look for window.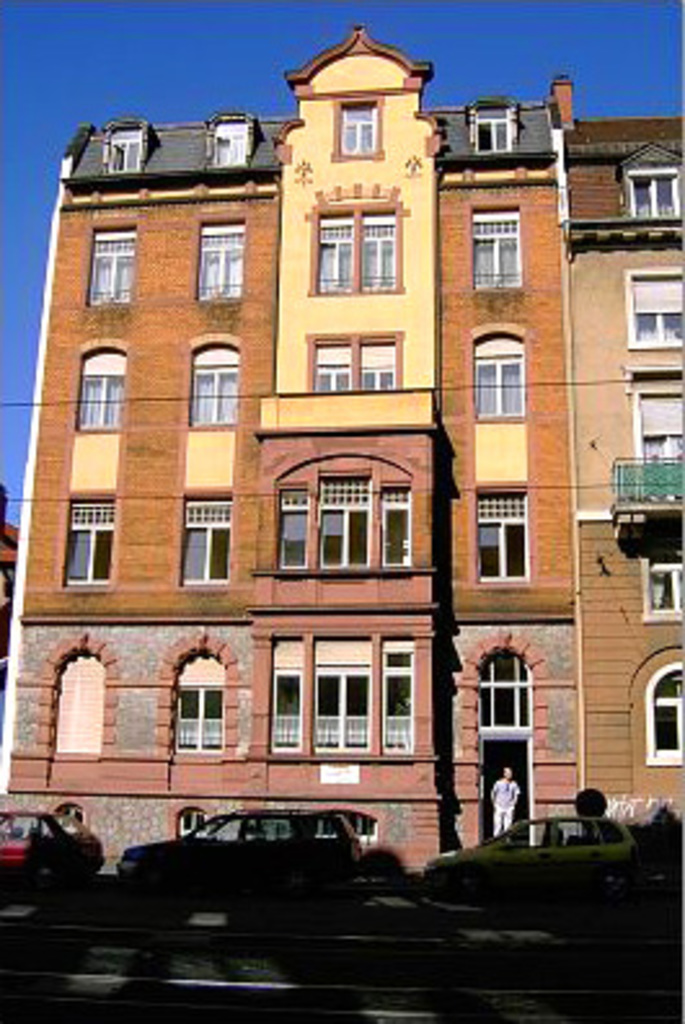
Found: 321, 222, 354, 297.
